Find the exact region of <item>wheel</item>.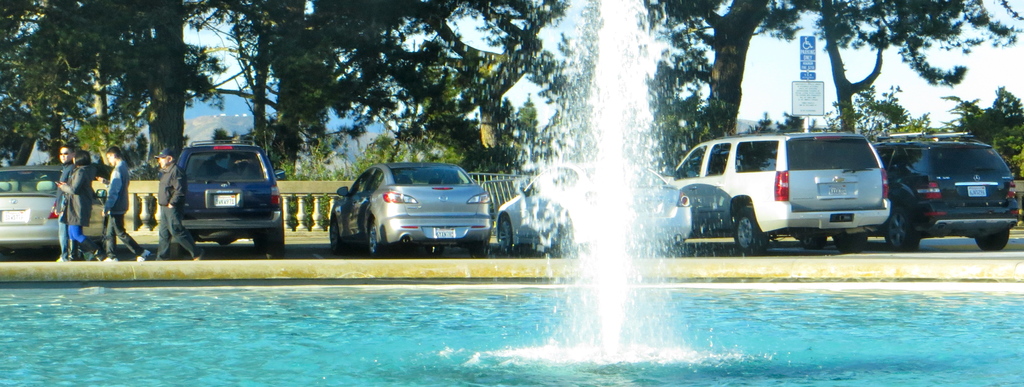
Exact region: l=799, t=233, r=823, b=249.
